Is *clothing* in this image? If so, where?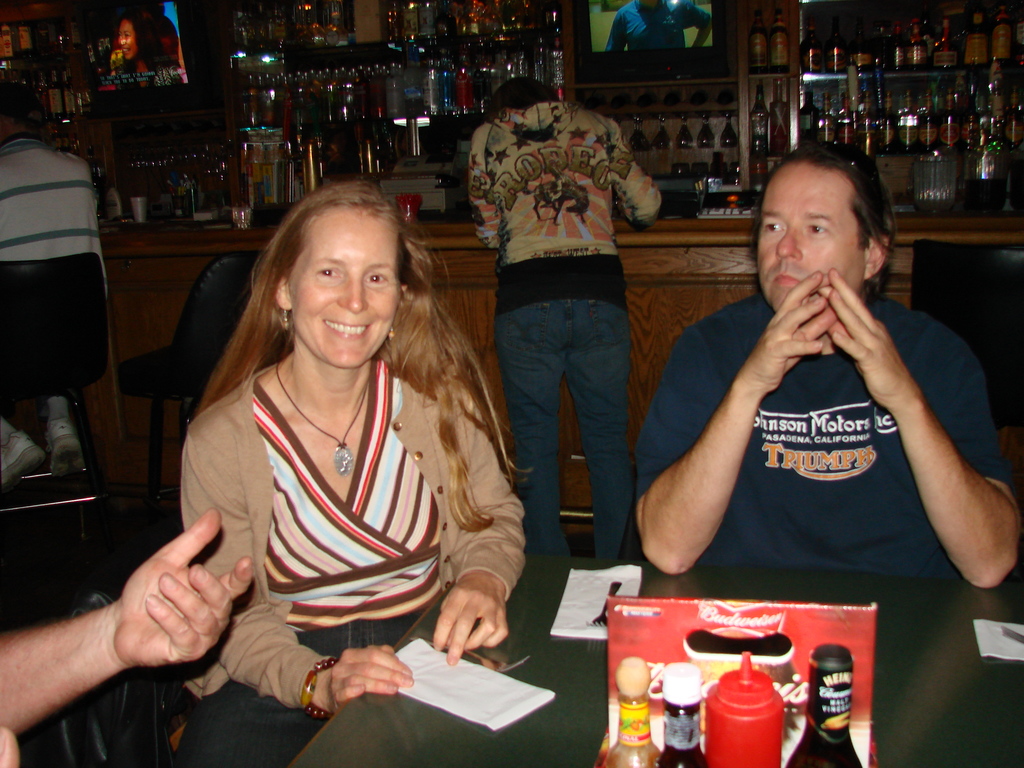
Yes, at (469,101,659,555).
